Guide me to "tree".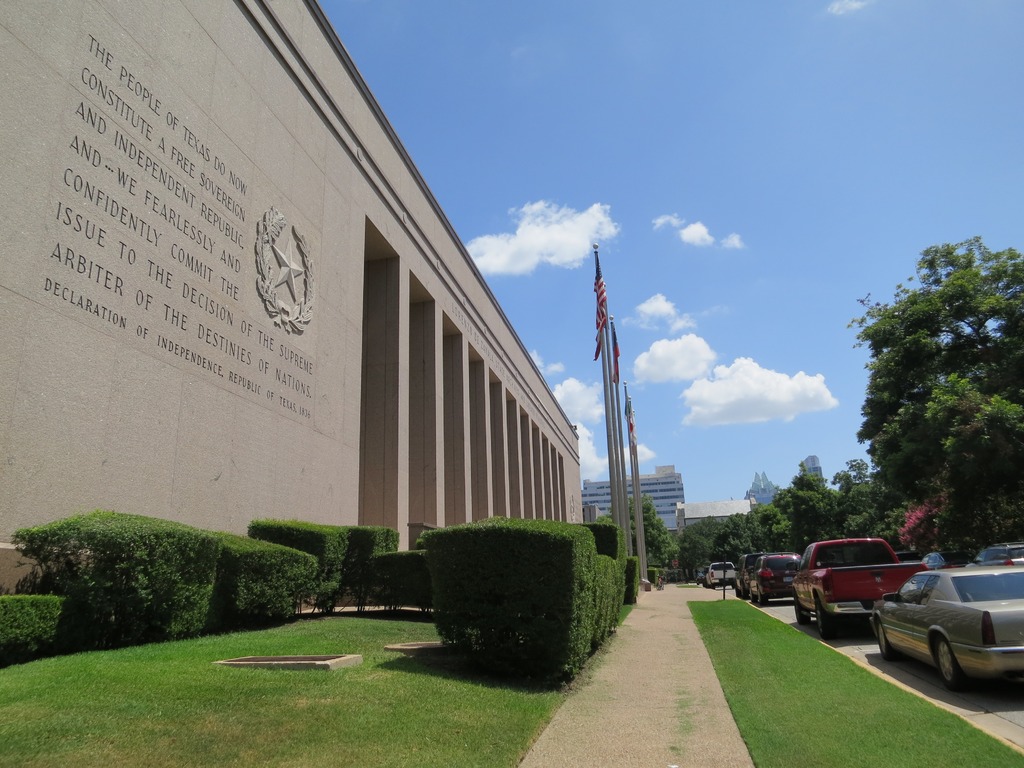
Guidance: [590, 487, 676, 565].
